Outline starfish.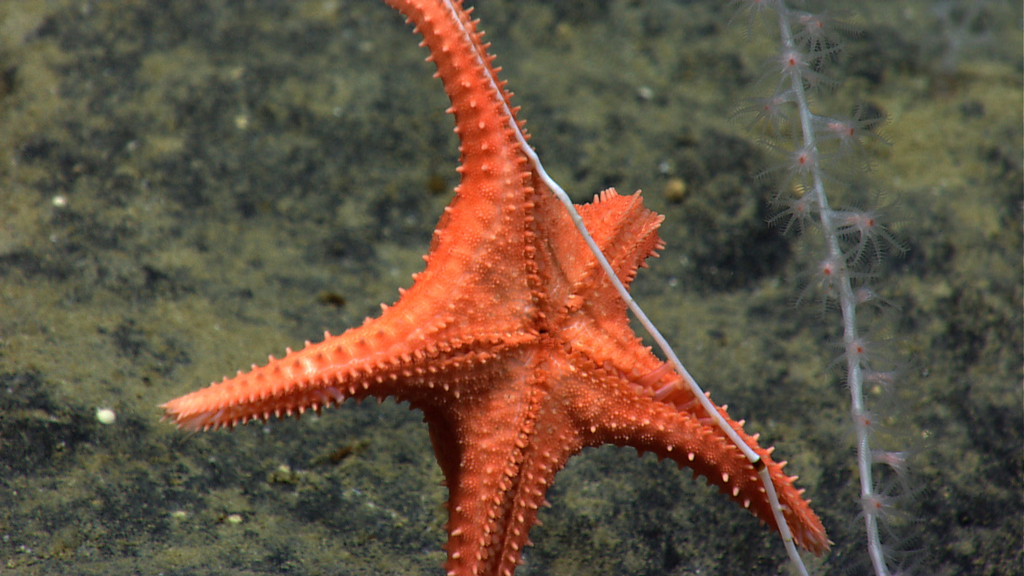
Outline: [152,0,833,575].
